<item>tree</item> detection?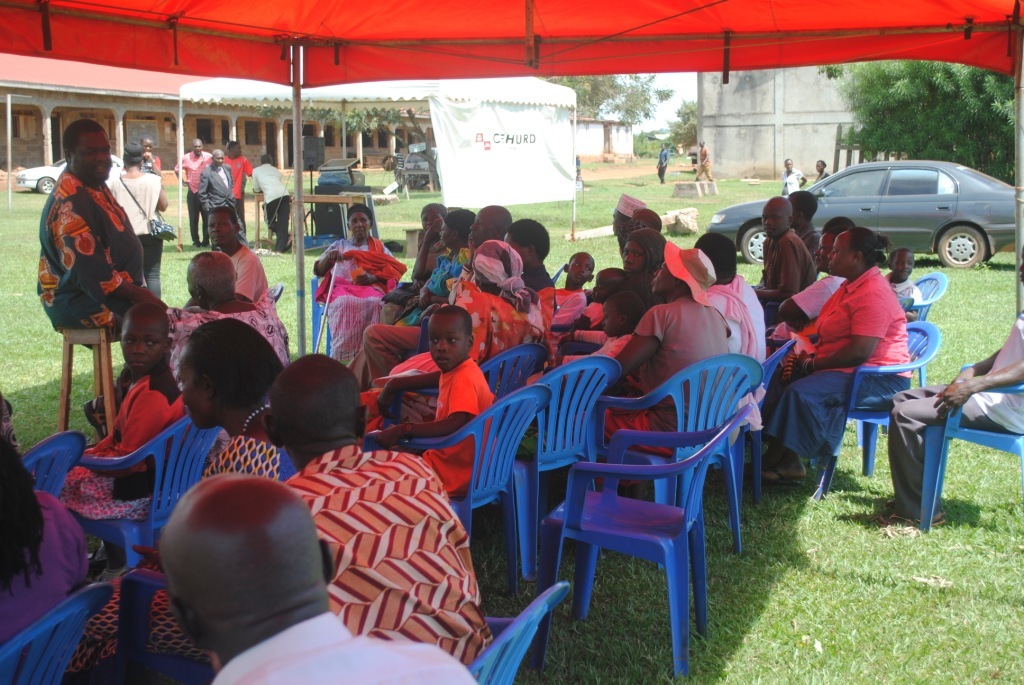
crop(627, 94, 697, 155)
